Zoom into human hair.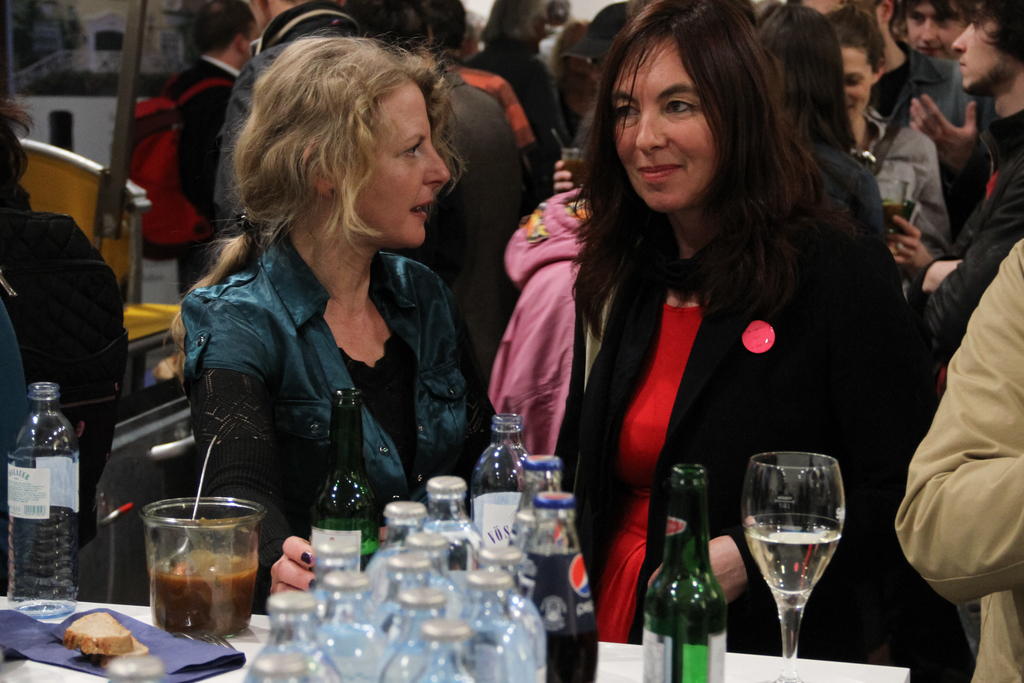
Zoom target: (948,1,1023,60).
